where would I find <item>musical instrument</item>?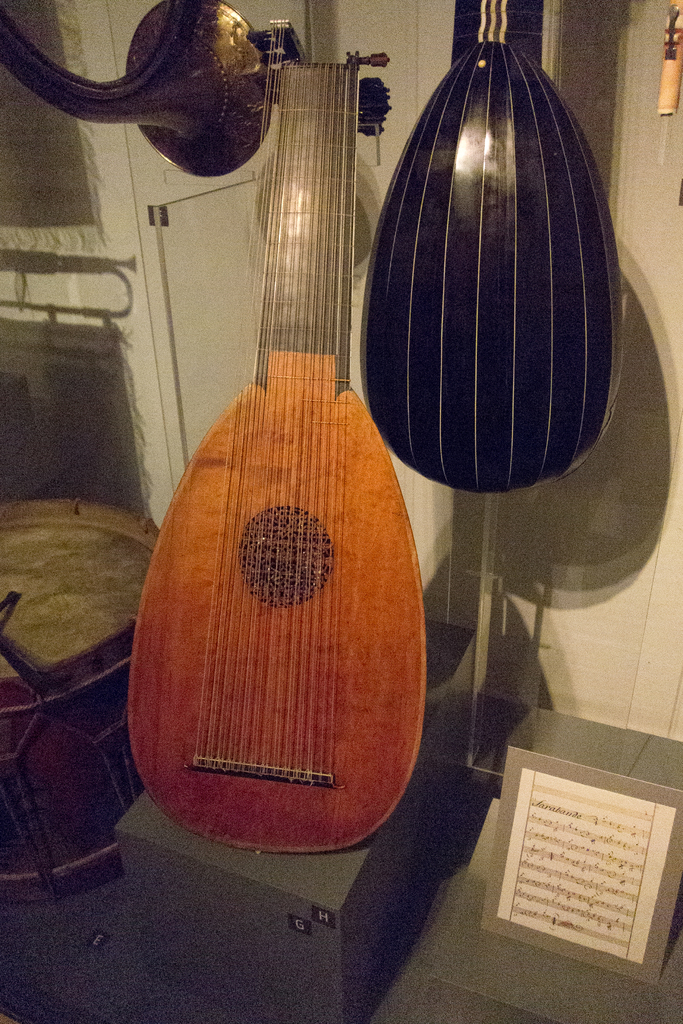
At Rect(148, 0, 436, 955).
